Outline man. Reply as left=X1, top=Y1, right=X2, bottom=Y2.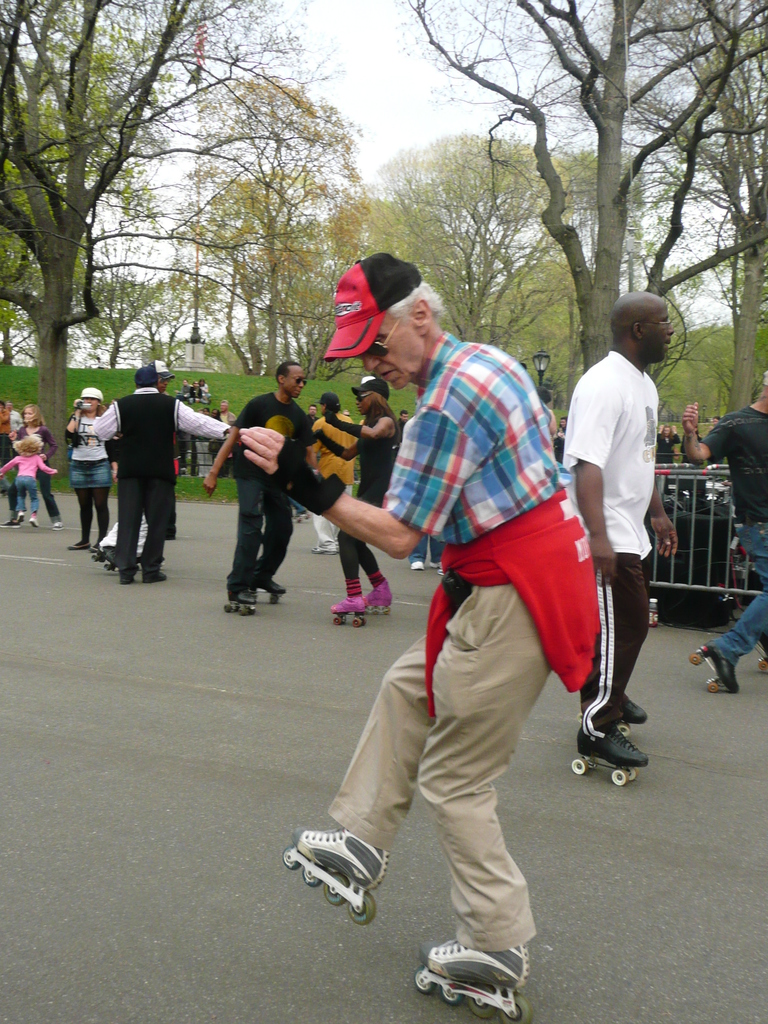
left=92, top=365, right=240, bottom=589.
